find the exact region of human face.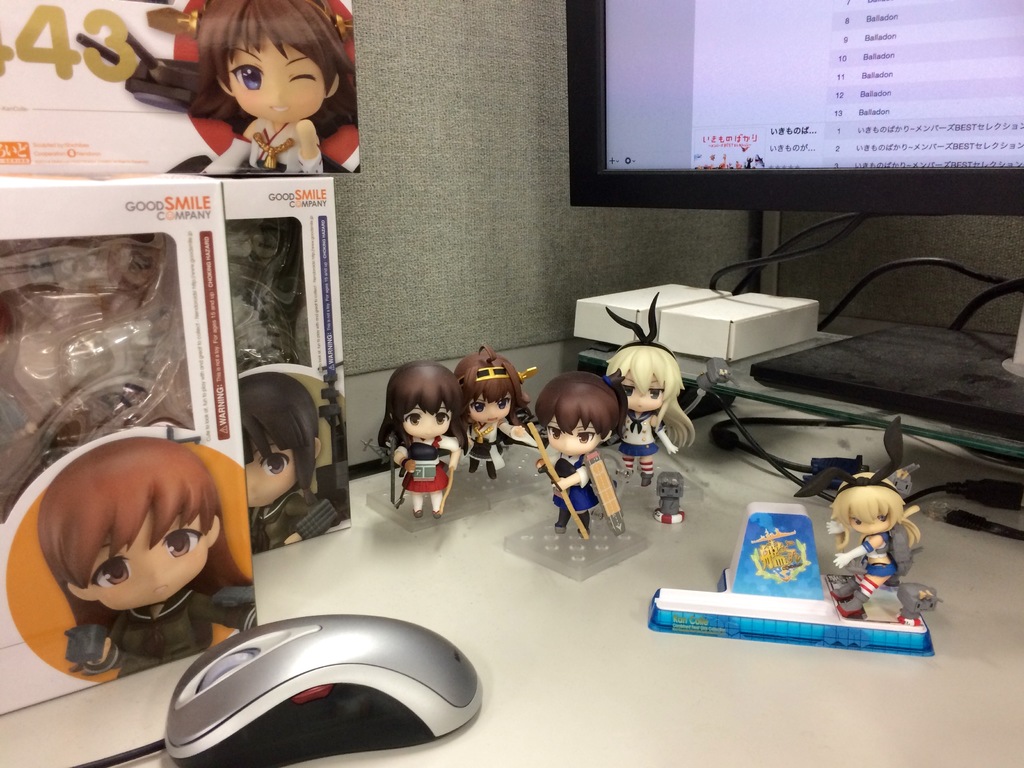
Exact region: bbox=(849, 509, 892, 535).
